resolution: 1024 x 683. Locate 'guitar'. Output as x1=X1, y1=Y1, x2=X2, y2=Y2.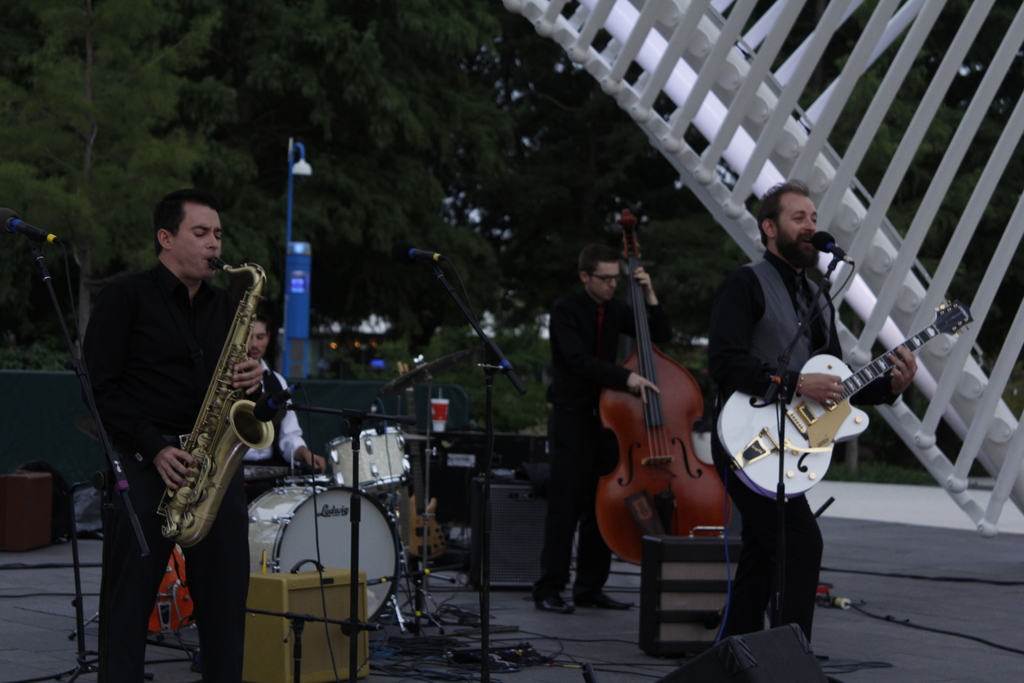
x1=724, y1=299, x2=955, y2=518.
